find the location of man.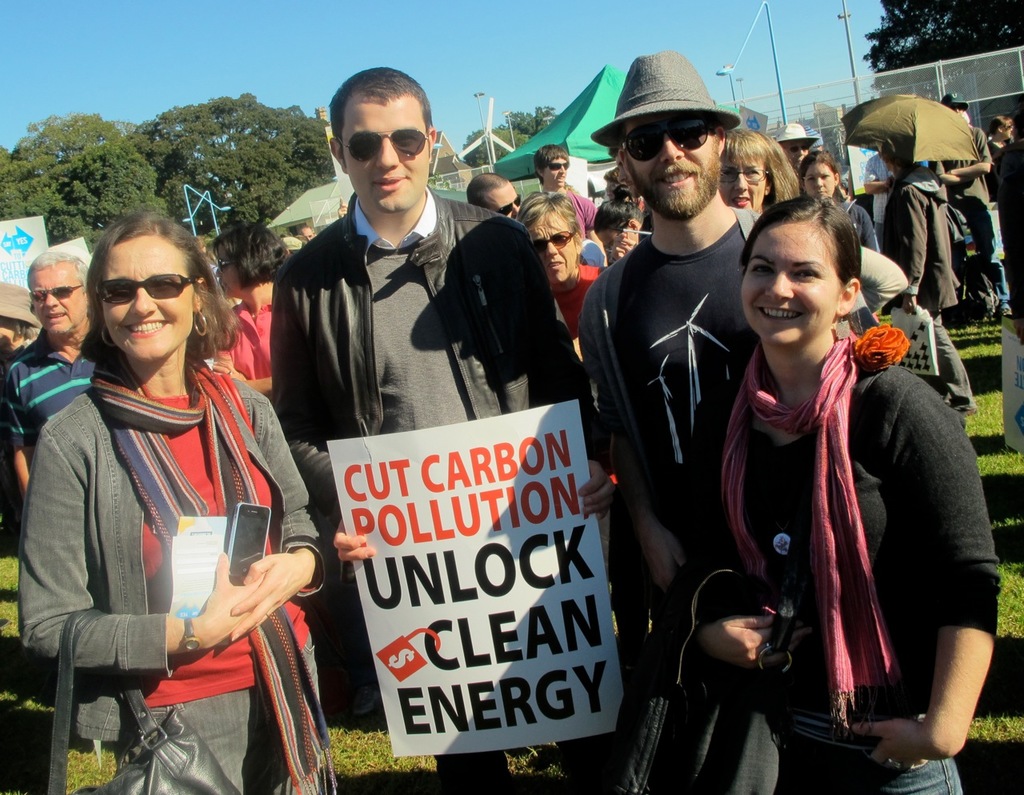
Location: <bbox>539, 149, 608, 267</bbox>.
